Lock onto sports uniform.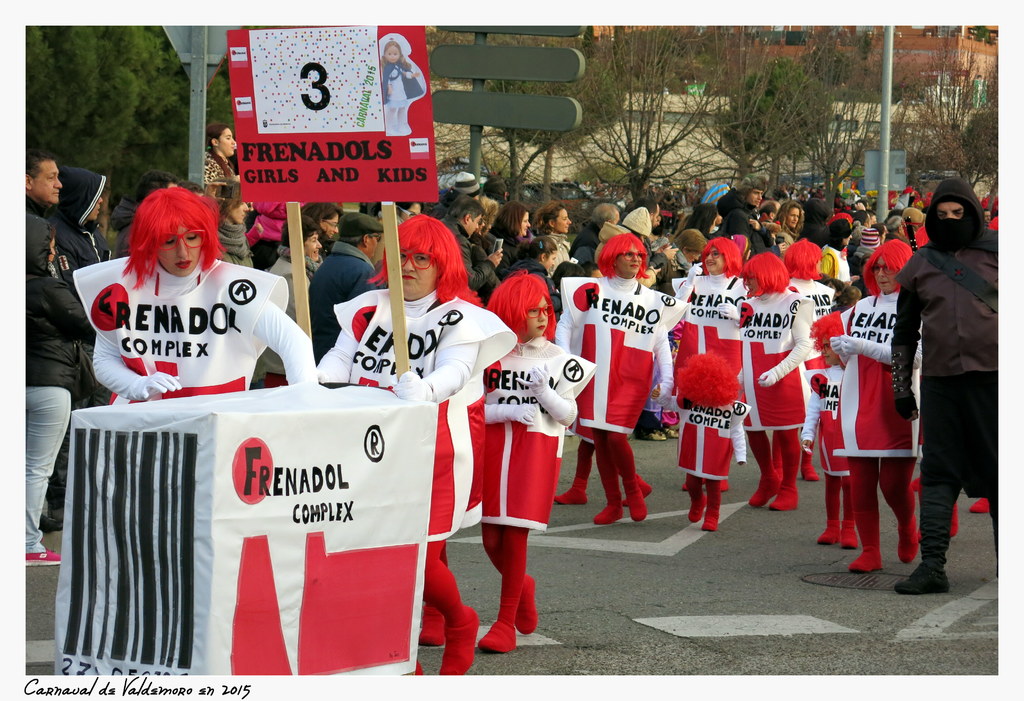
Locked: locate(680, 270, 749, 303).
